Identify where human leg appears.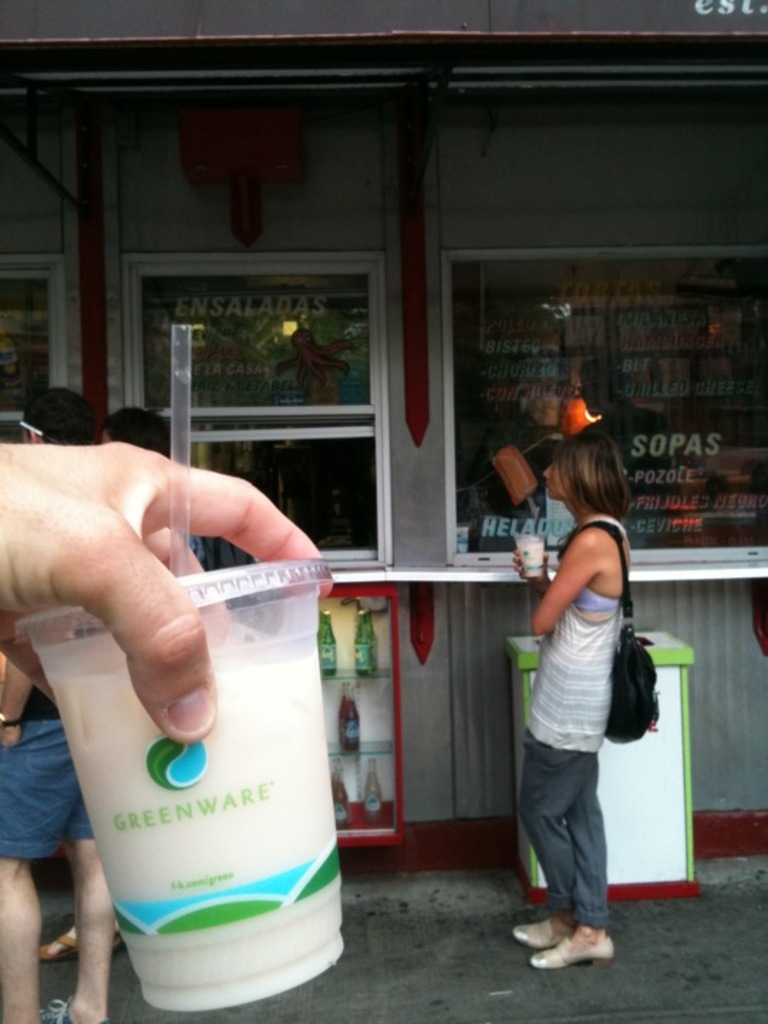
Appears at l=0, t=714, r=50, b=1023.
